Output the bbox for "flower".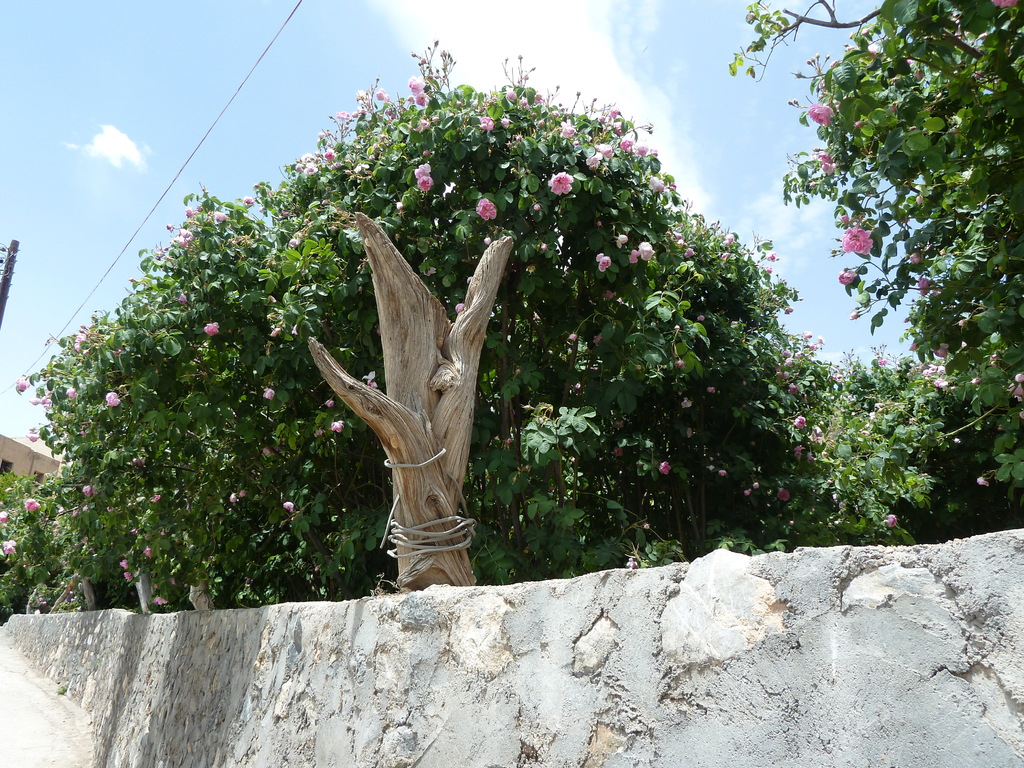
select_region(605, 291, 614, 301).
